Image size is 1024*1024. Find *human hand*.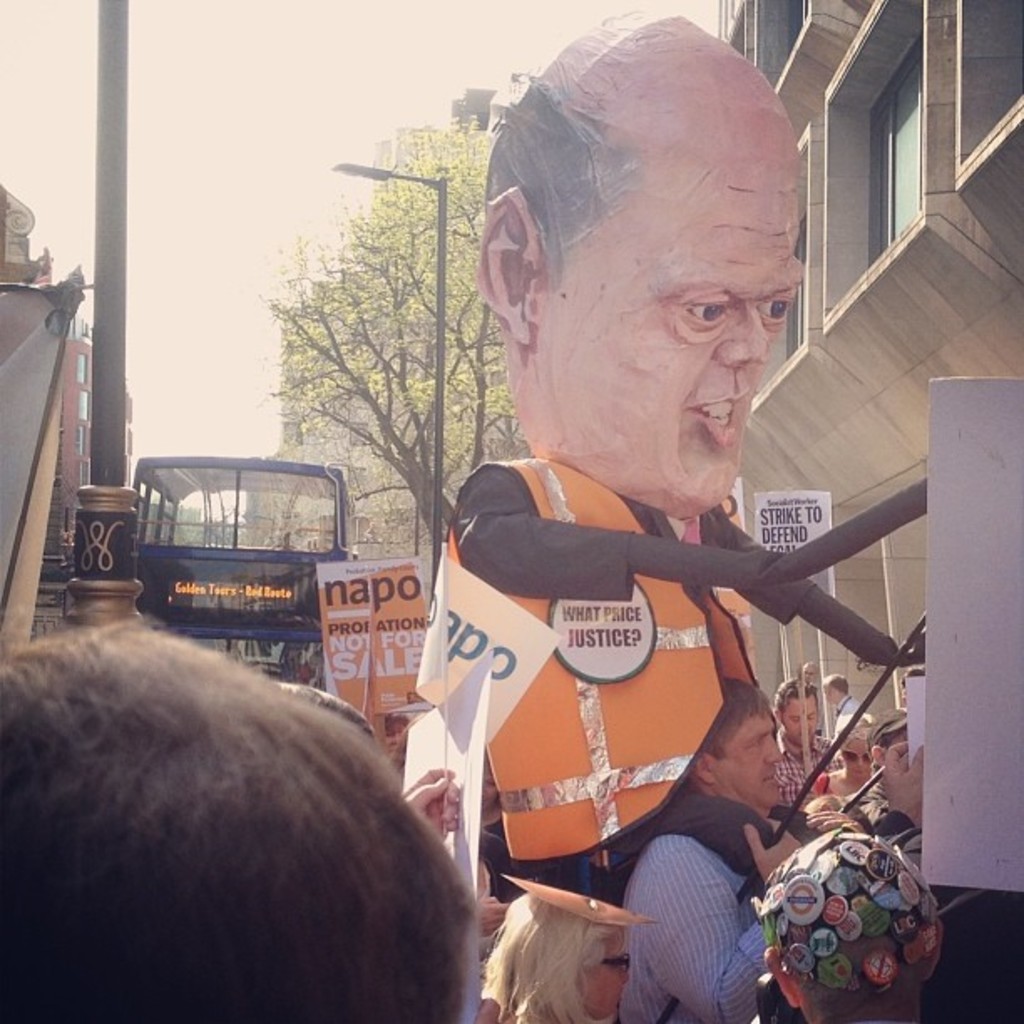
rect(477, 895, 507, 937).
